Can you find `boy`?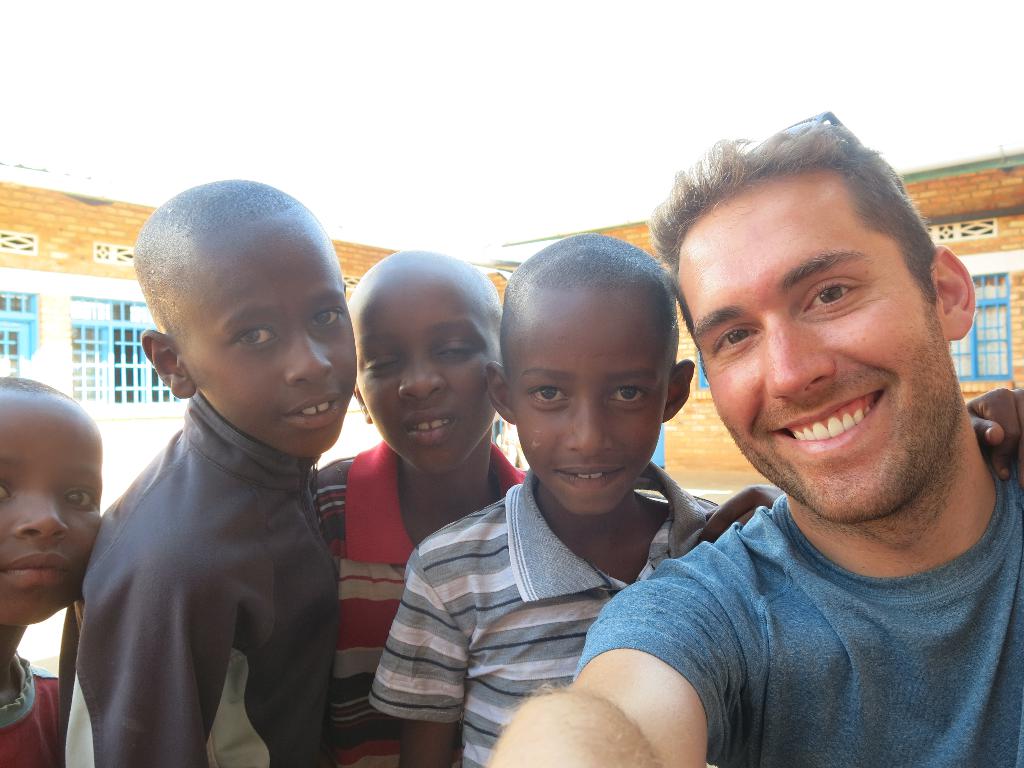
Yes, bounding box: 72:144:369:767.
